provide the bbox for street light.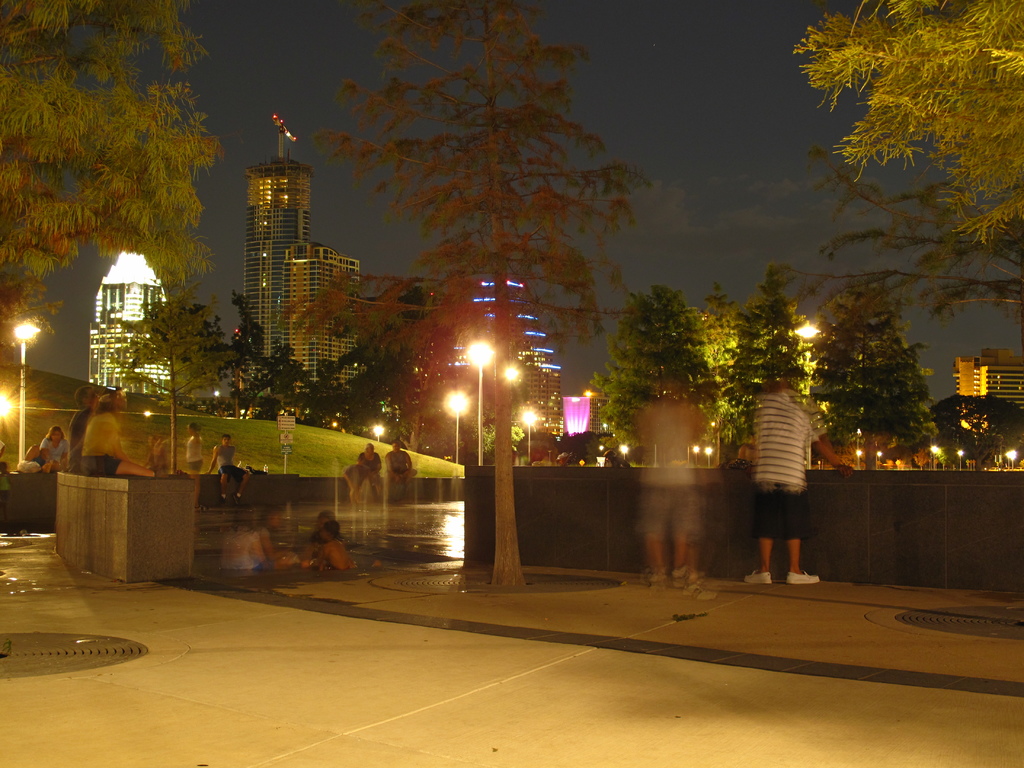
crop(468, 343, 496, 471).
